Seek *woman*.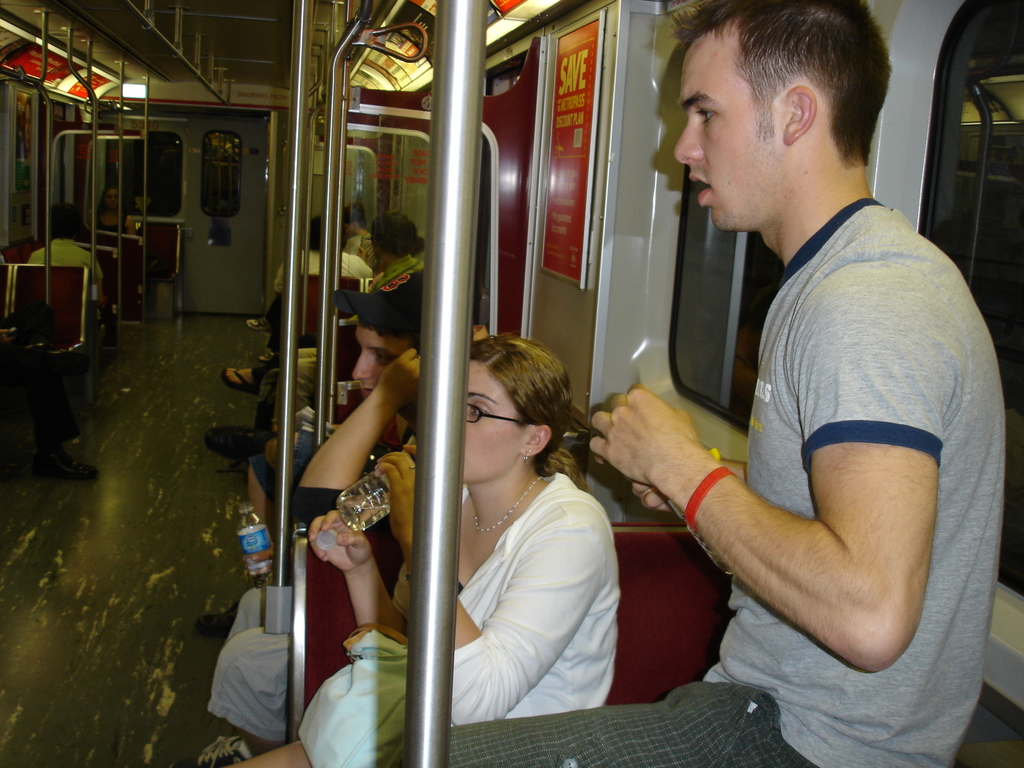
198:214:425:463.
